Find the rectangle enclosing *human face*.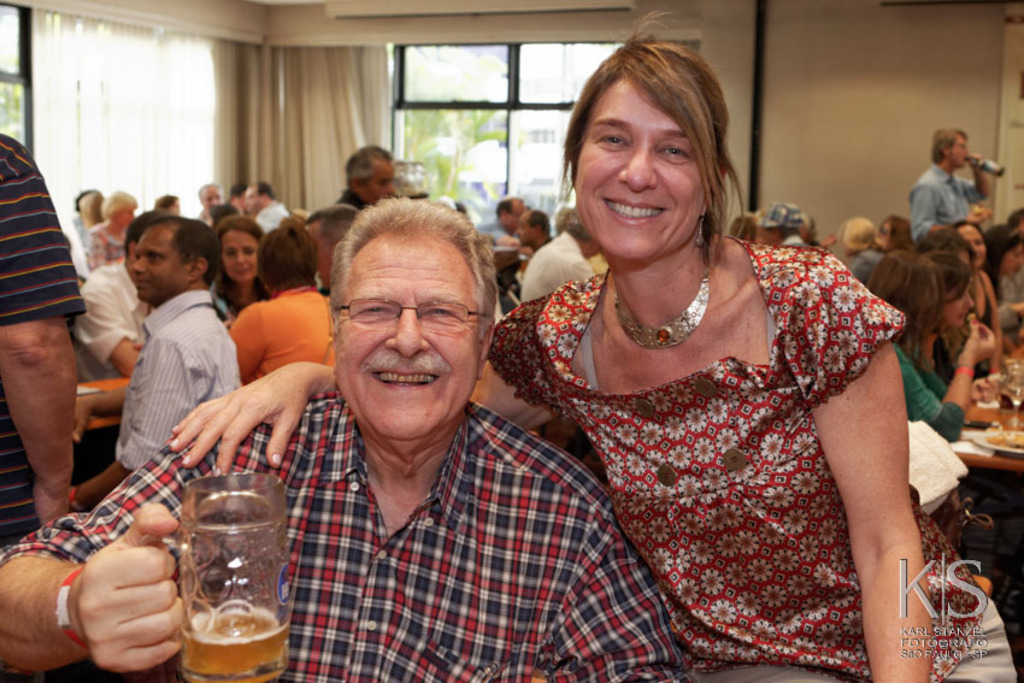
left=760, top=228, right=776, bottom=245.
